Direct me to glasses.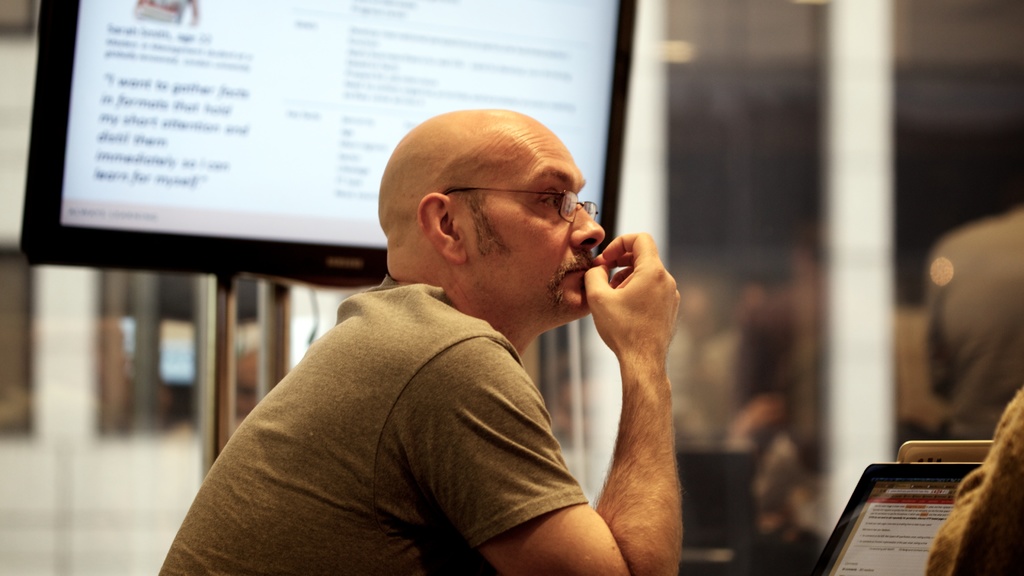
Direction: (left=454, top=175, right=591, bottom=218).
